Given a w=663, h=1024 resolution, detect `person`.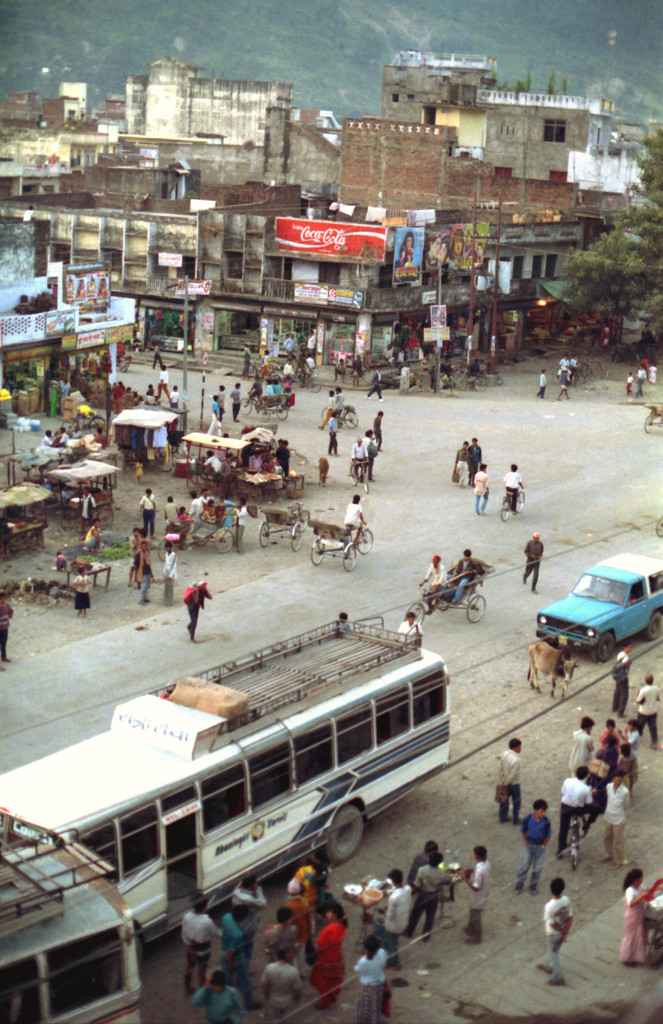
x1=608 y1=643 x2=634 y2=721.
